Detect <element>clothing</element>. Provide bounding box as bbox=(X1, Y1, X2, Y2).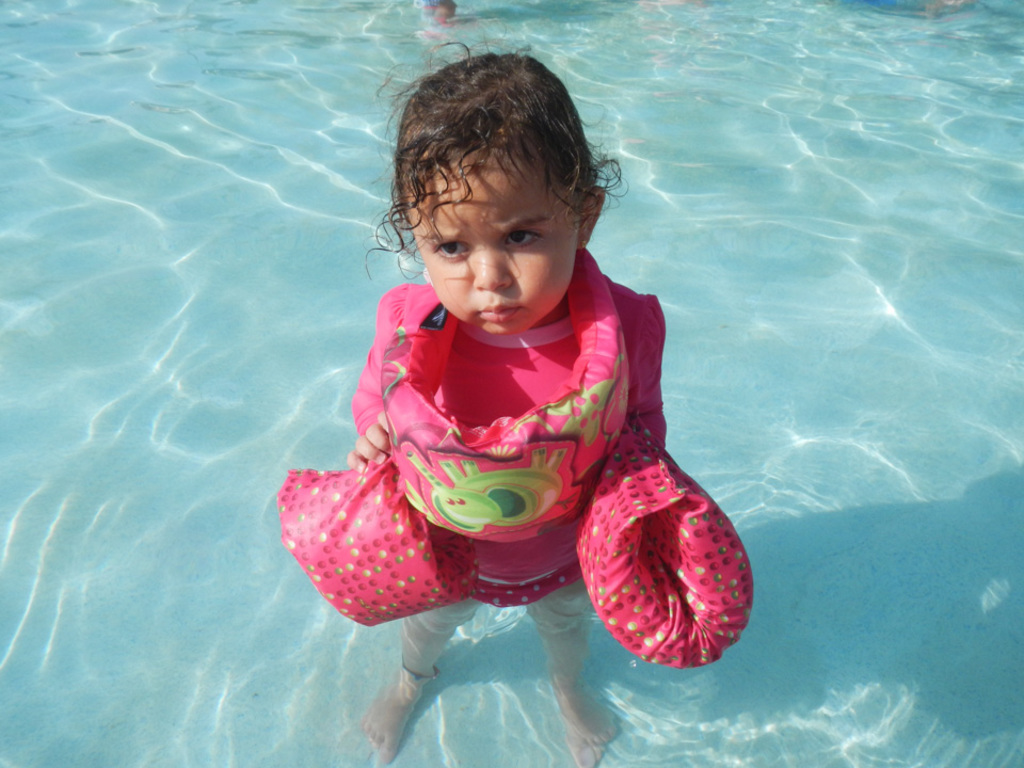
bbox=(305, 242, 692, 654).
